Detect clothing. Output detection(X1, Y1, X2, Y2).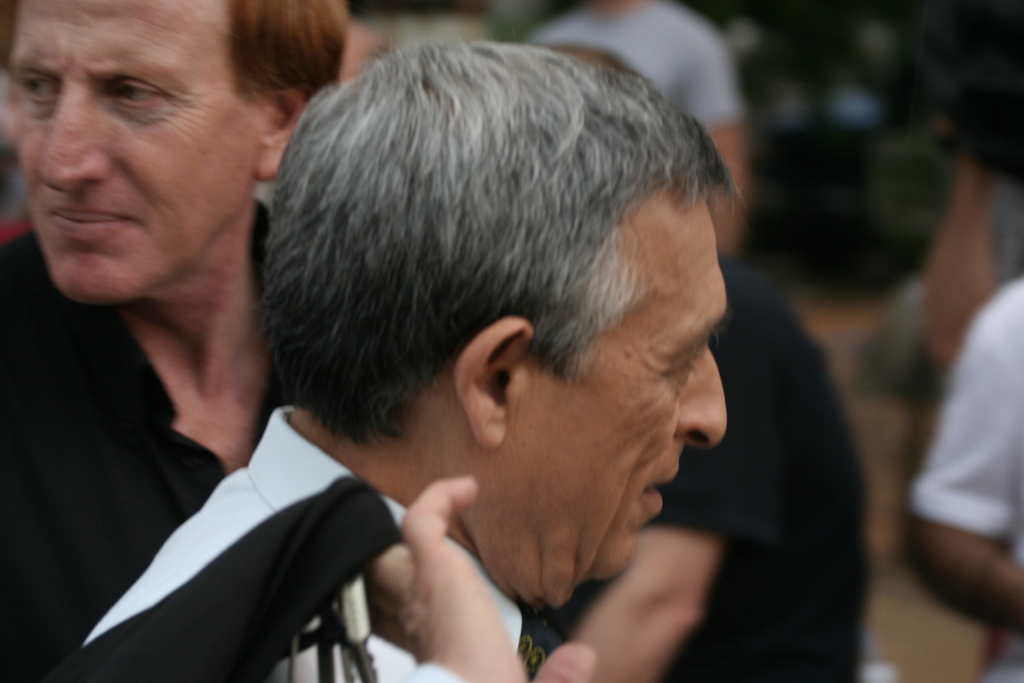
detection(646, 247, 854, 682).
